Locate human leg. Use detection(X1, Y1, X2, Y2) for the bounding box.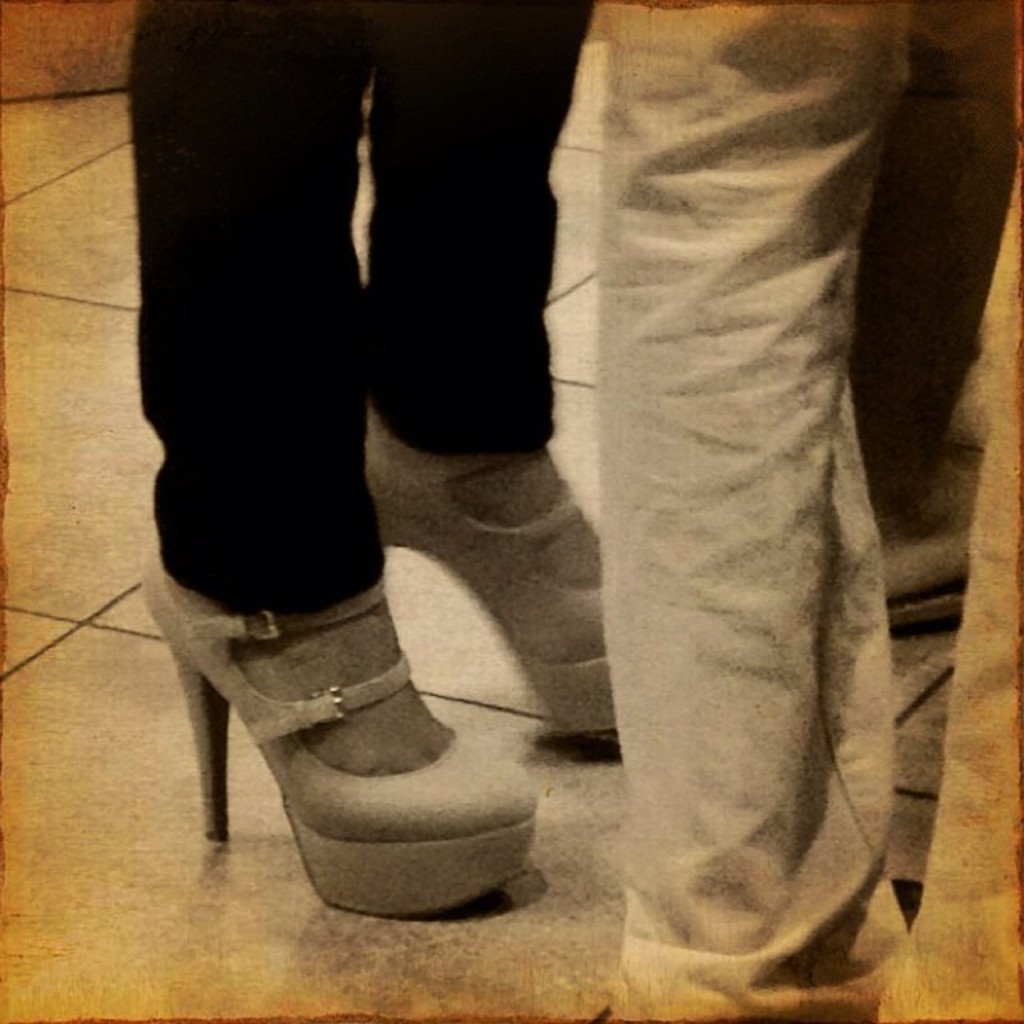
detection(133, 0, 539, 918).
